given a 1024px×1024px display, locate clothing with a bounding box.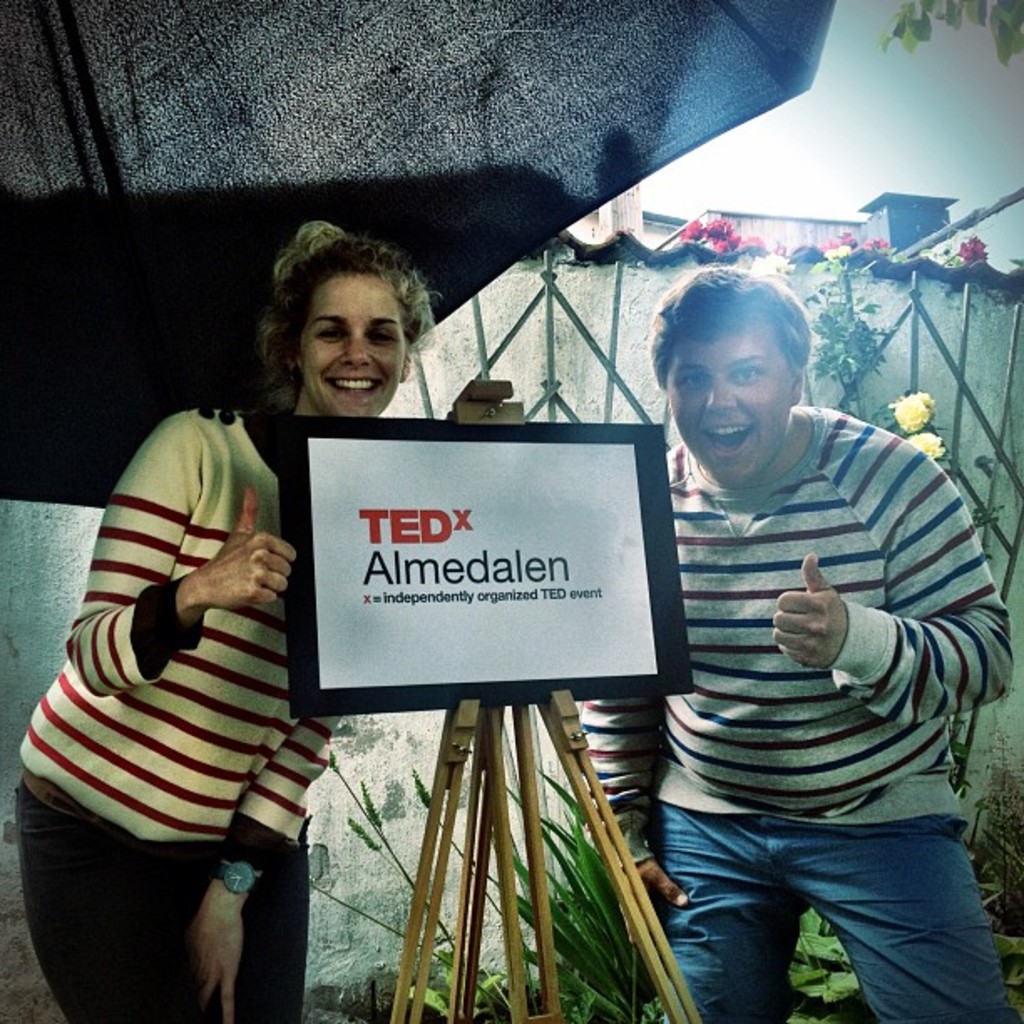
Located: BBox(574, 402, 1017, 1022).
